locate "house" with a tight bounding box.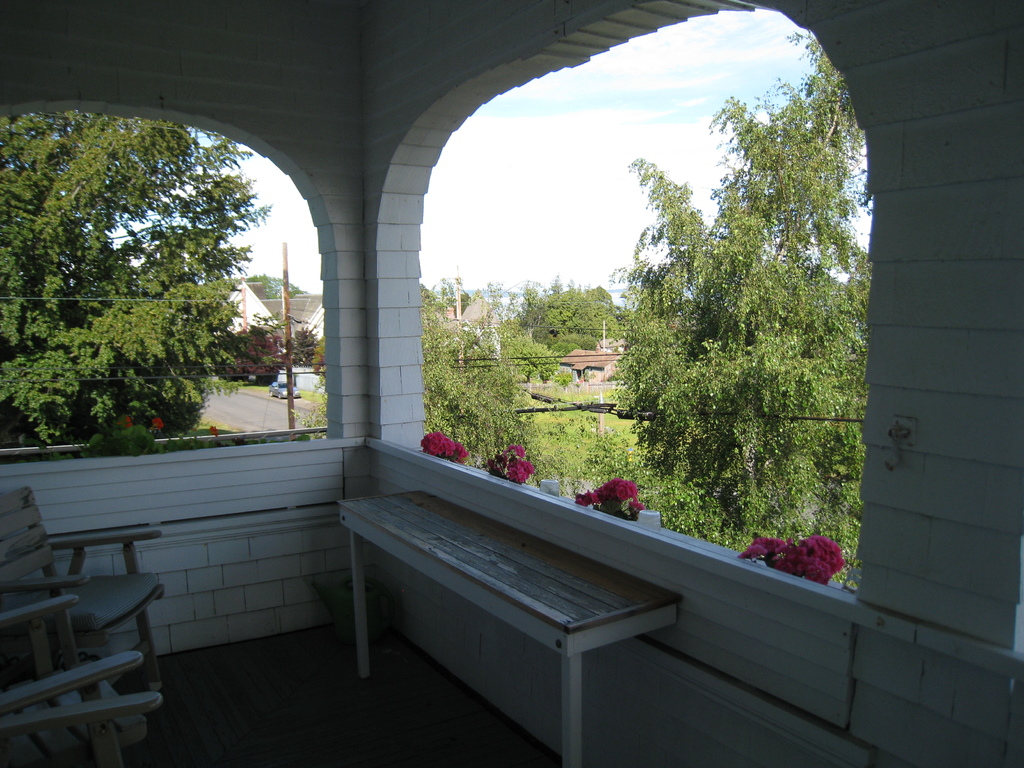
<region>231, 276, 285, 353</region>.
